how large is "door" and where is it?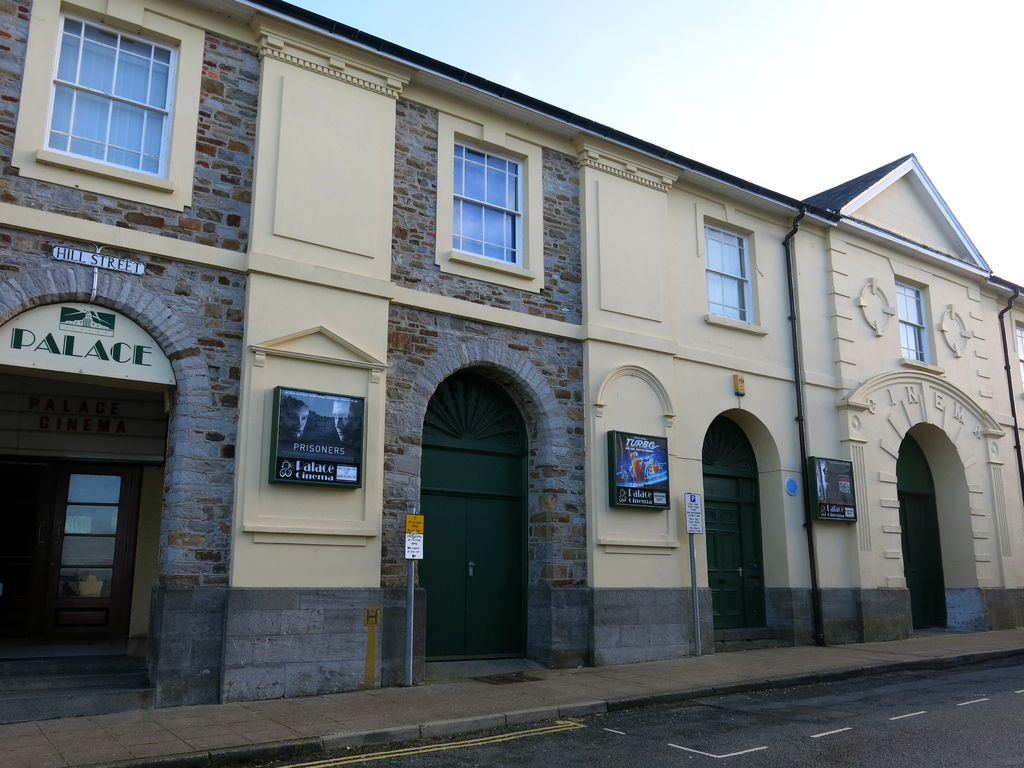
Bounding box: bbox(420, 451, 525, 657).
